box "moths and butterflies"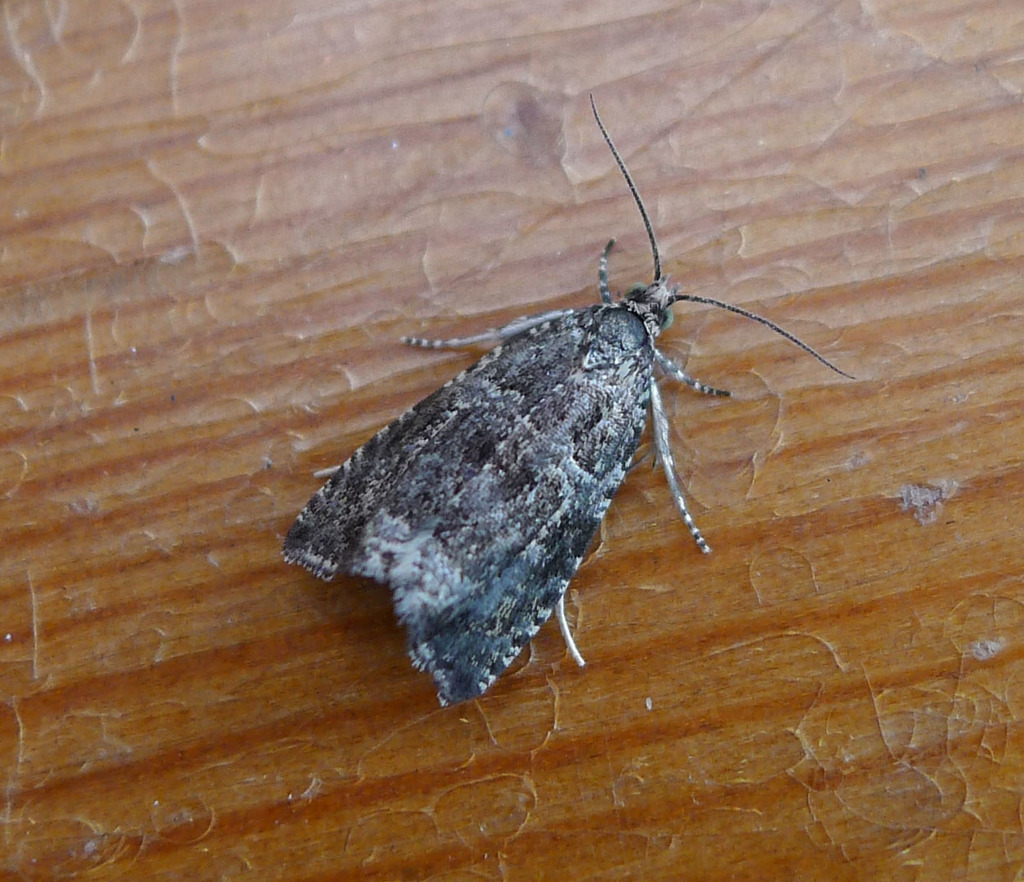
[left=276, top=92, right=855, bottom=715]
